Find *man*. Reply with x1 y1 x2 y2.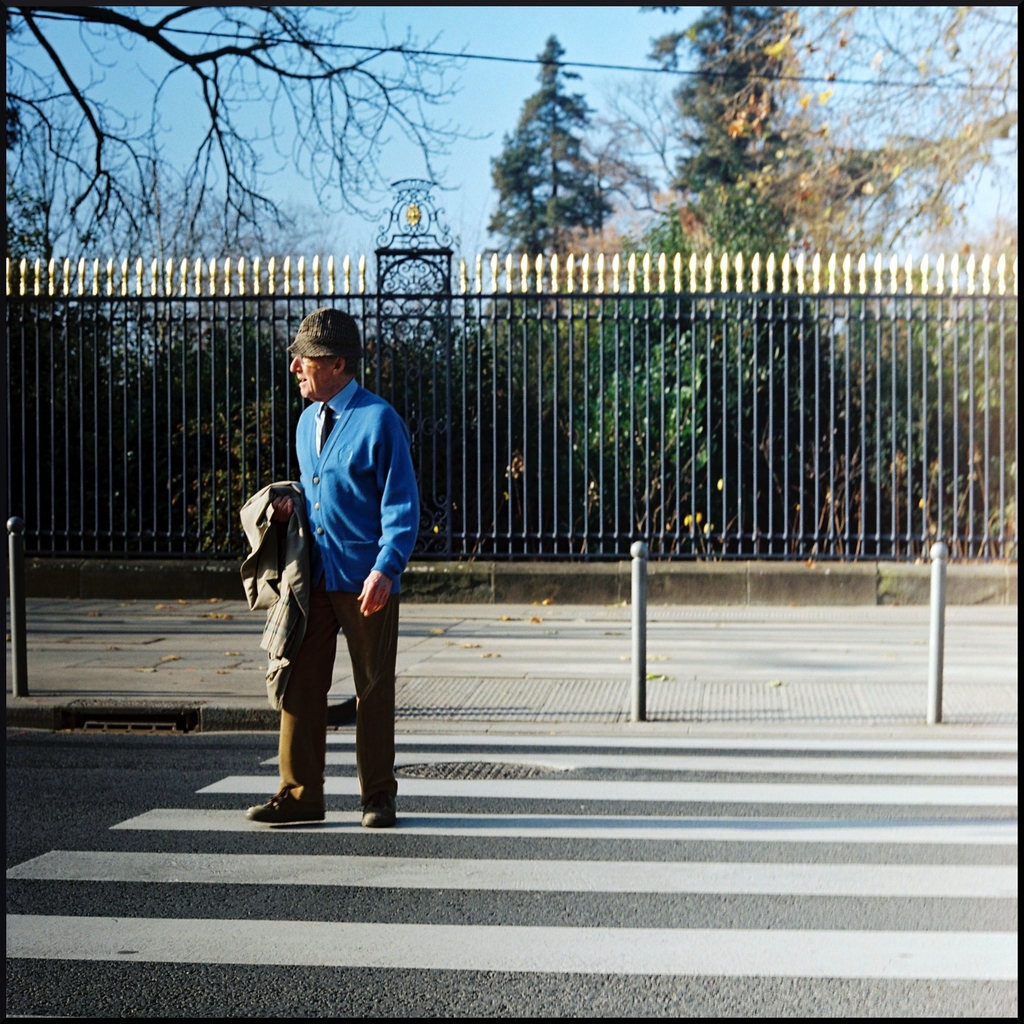
257 311 431 846.
